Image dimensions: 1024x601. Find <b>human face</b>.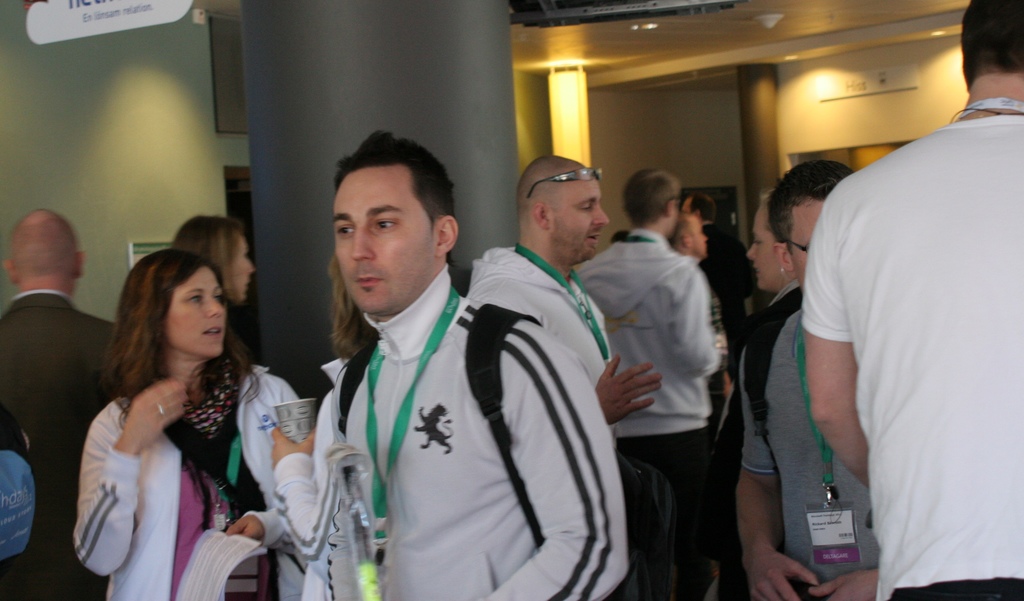
742:201:786:293.
